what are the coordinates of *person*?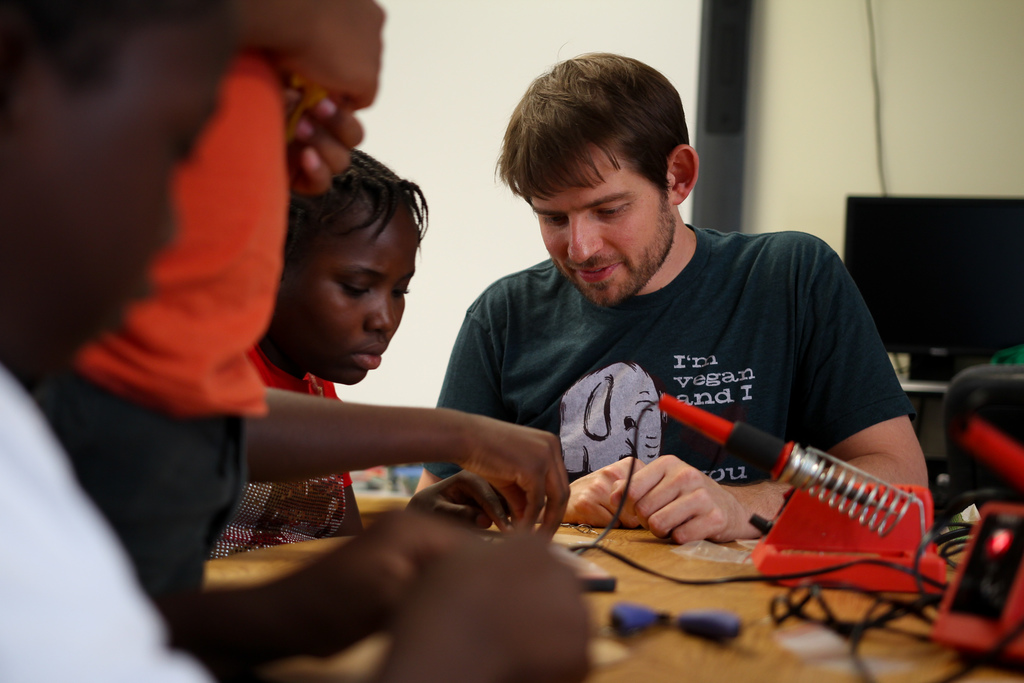
388,53,931,596.
